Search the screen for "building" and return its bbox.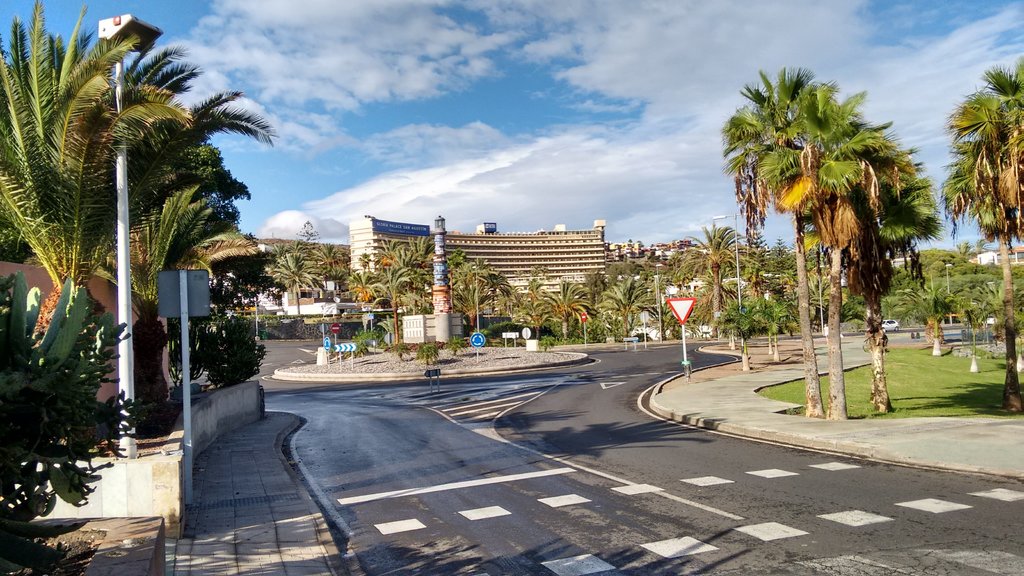
Found: select_region(346, 213, 606, 305).
